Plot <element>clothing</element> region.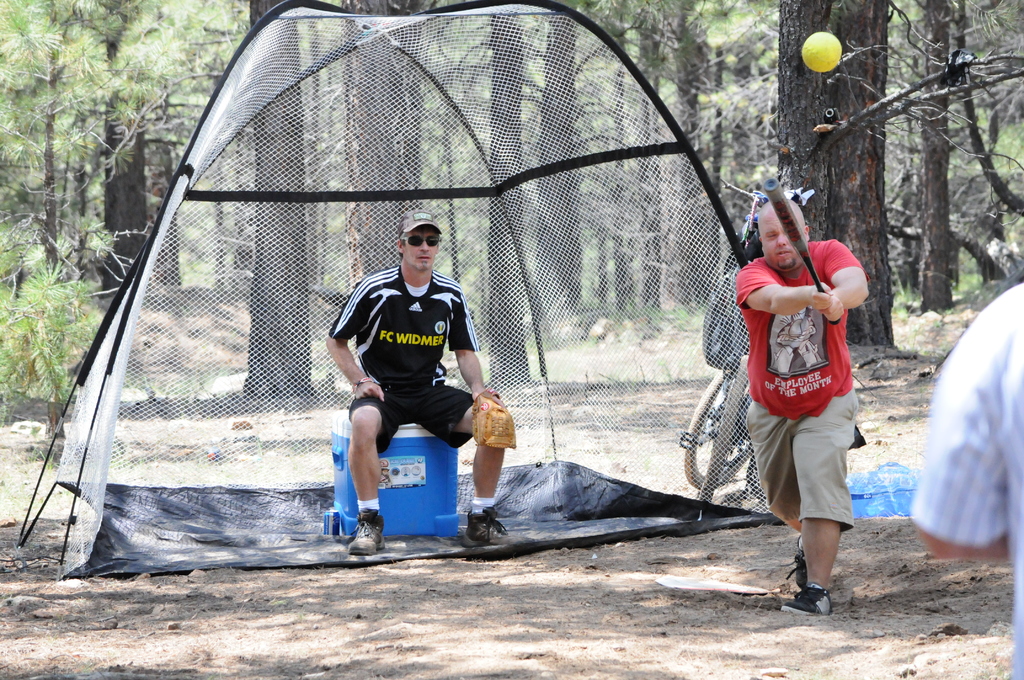
Plotted at (x1=332, y1=268, x2=481, y2=449).
